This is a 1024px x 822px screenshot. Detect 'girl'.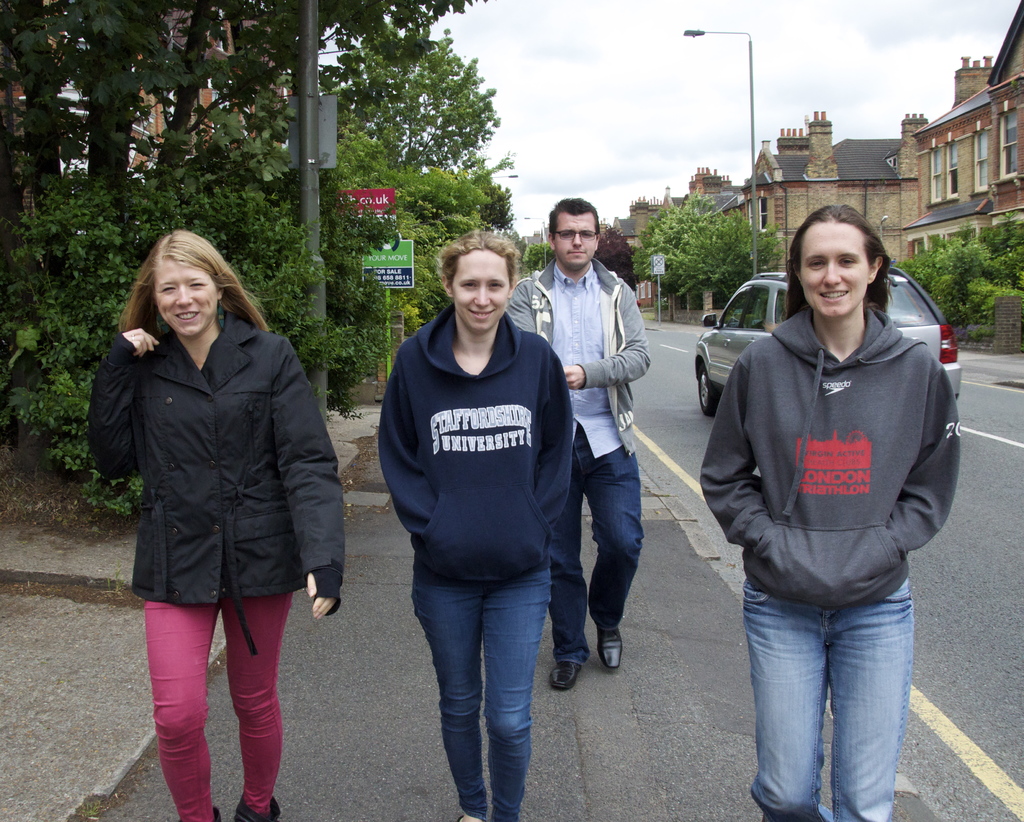
{"left": 701, "top": 205, "right": 960, "bottom": 821}.
